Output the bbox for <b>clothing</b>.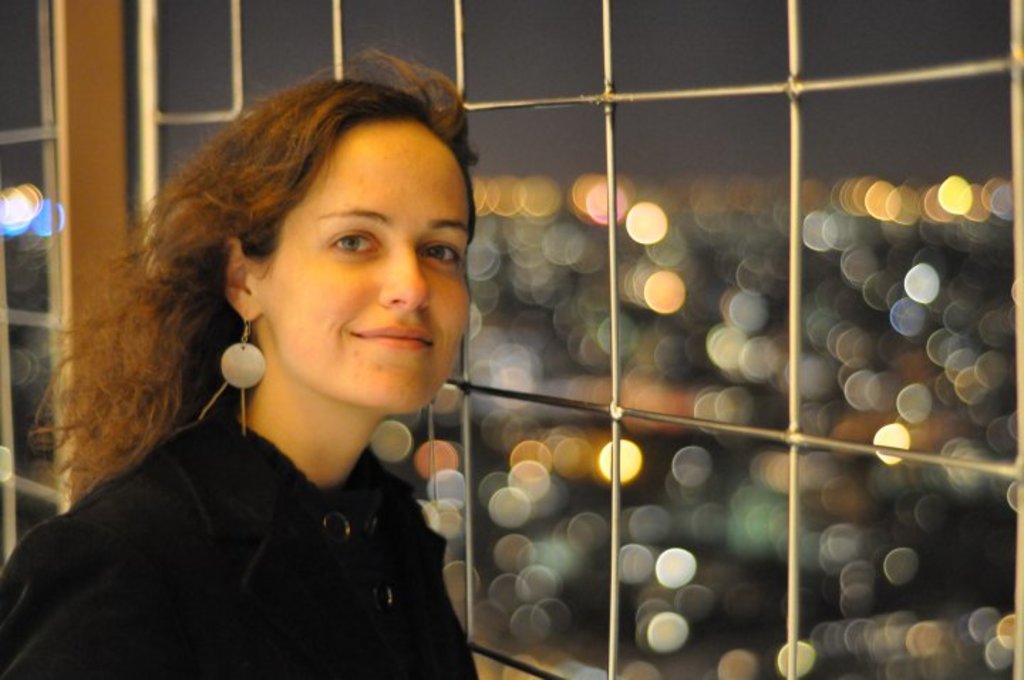
l=14, t=309, r=515, b=676.
